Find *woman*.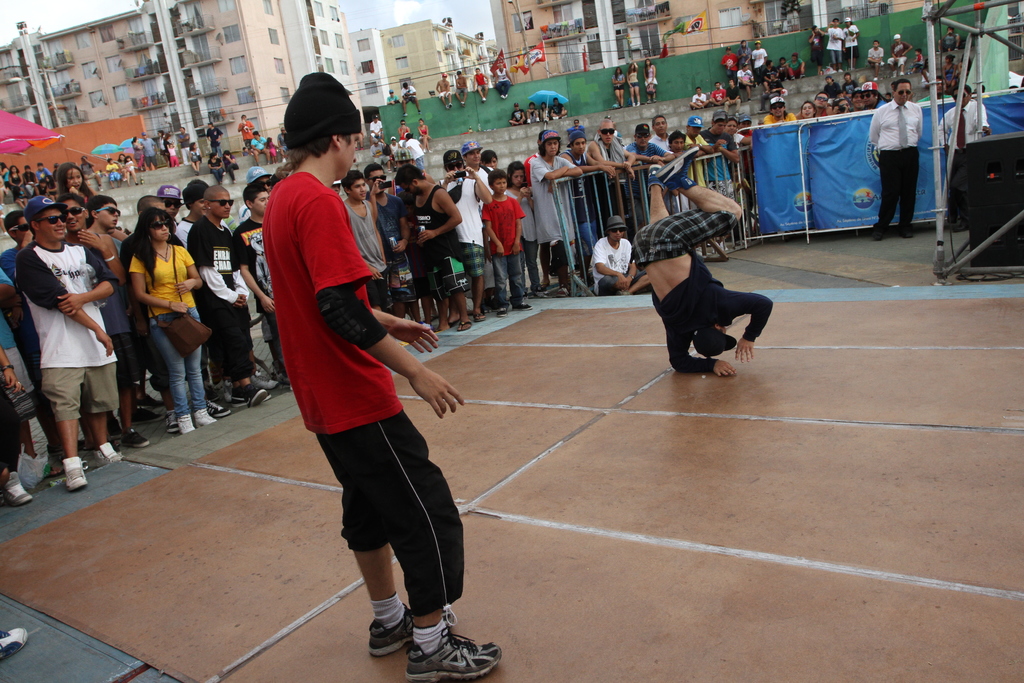
pyautogui.locateOnScreen(416, 116, 433, 155).
